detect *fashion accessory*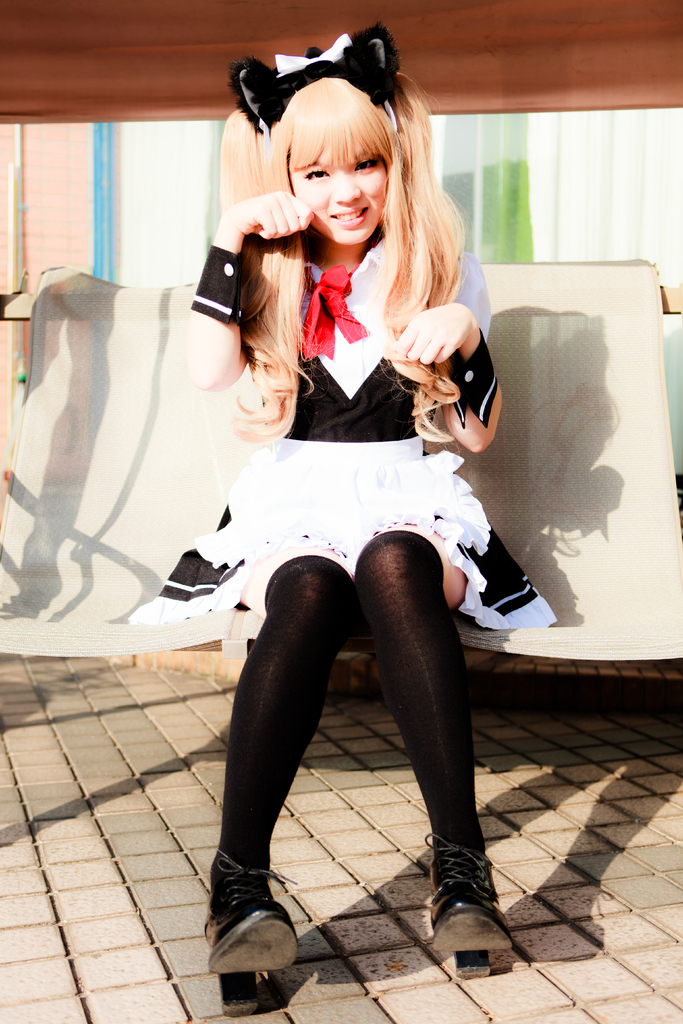
region(192, 244, 248, 330)
